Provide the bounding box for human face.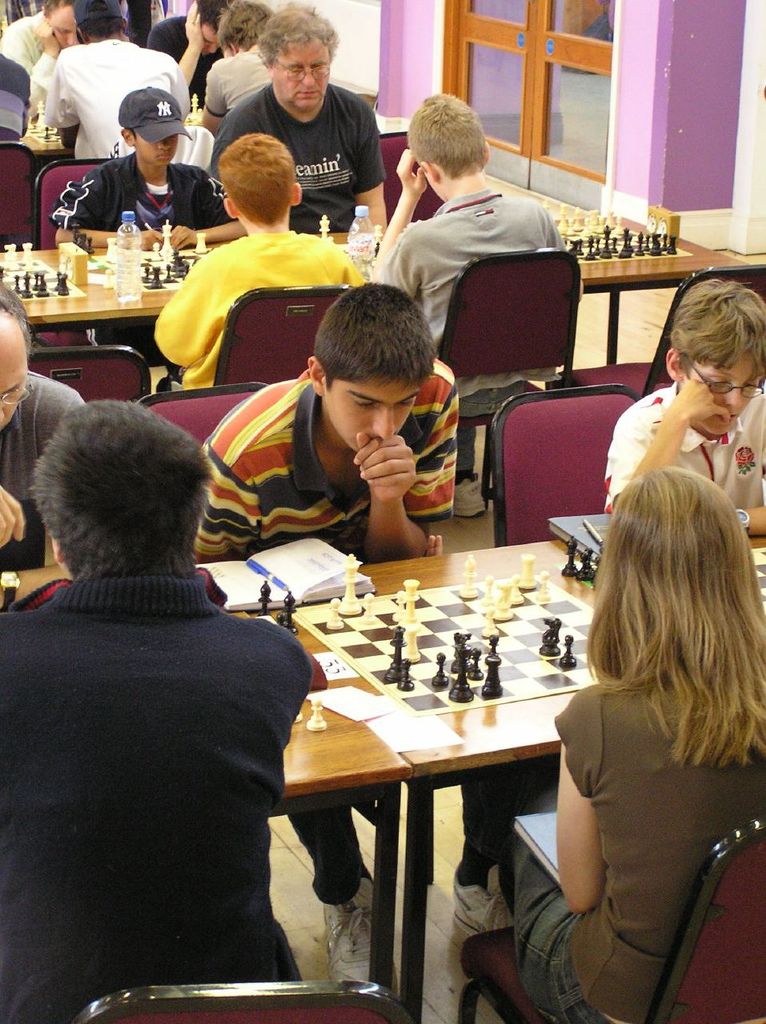
{"left": 269, "top": 38, "right": 331, "bottom": 113}.
